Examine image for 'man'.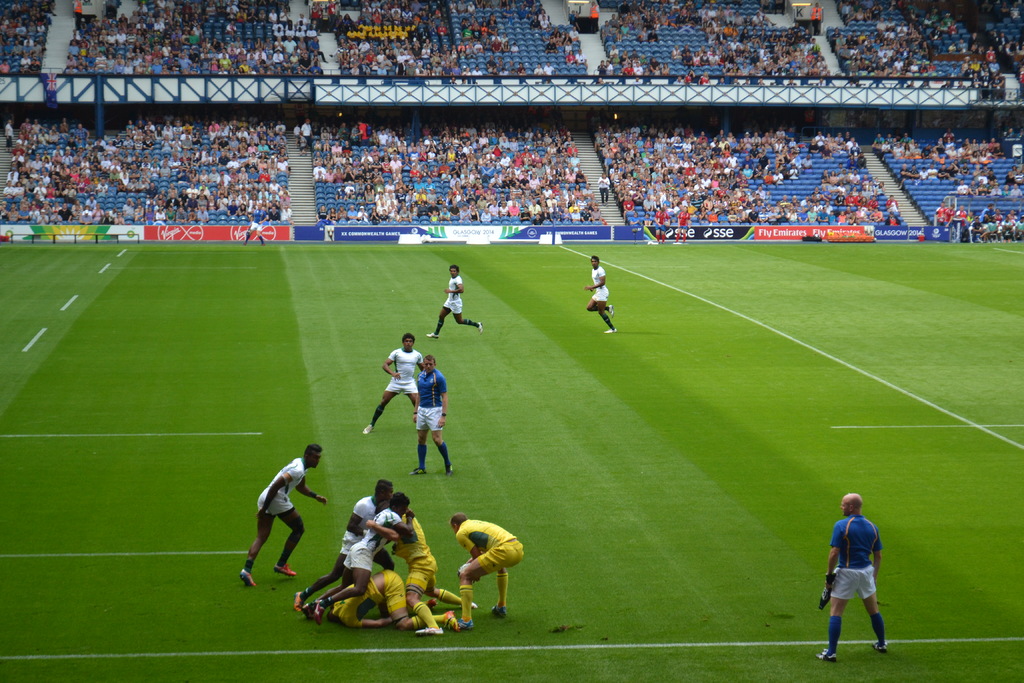
Examination result: box=[711, 76, 727, 88].
